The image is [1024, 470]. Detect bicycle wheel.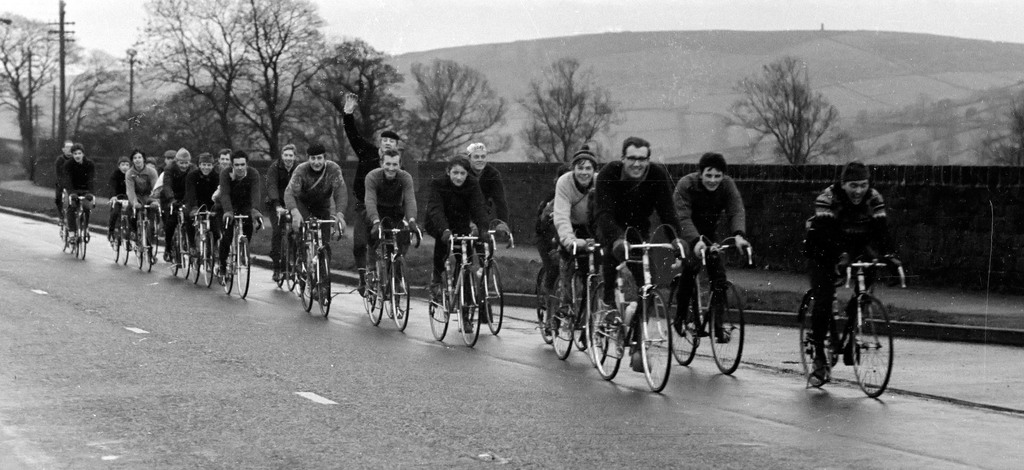
Detection: 582 277 611 367.
